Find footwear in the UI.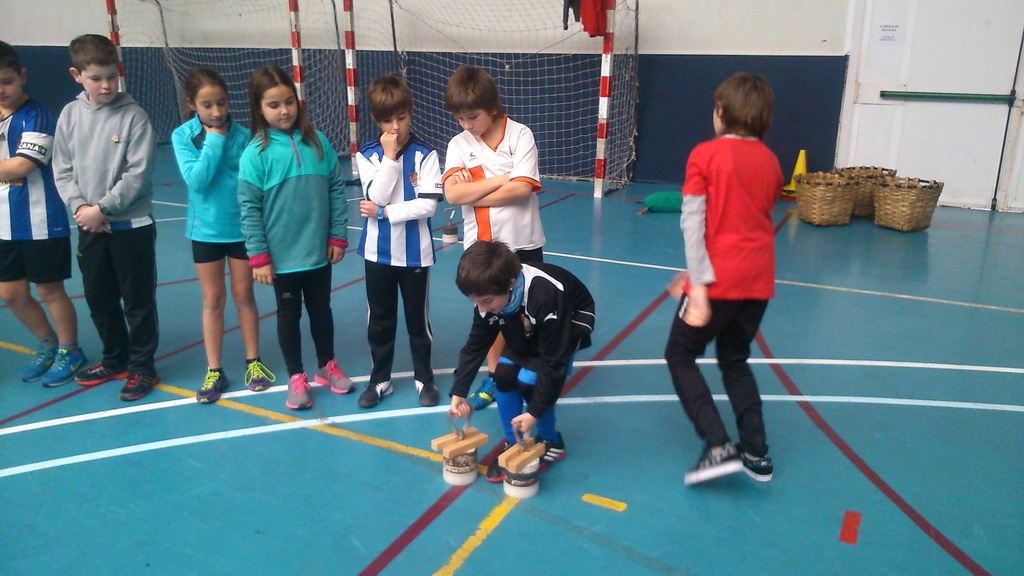
UI element at <region>316, 359, 357, 393</region>.
